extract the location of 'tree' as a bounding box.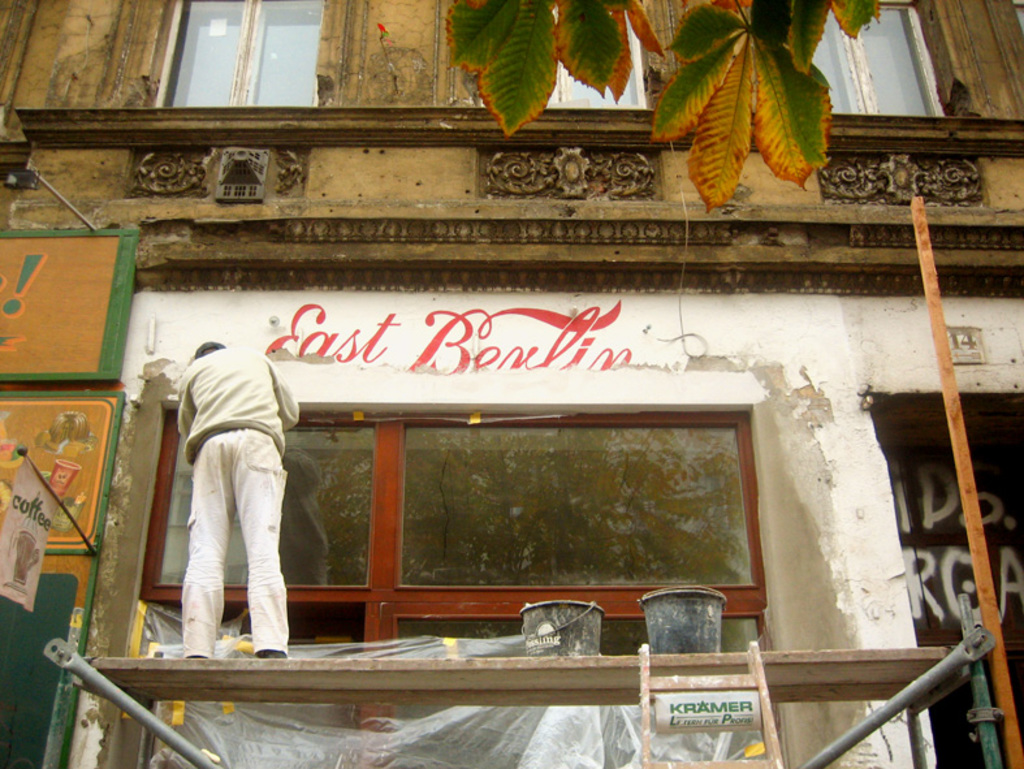
453:0:891:211.
